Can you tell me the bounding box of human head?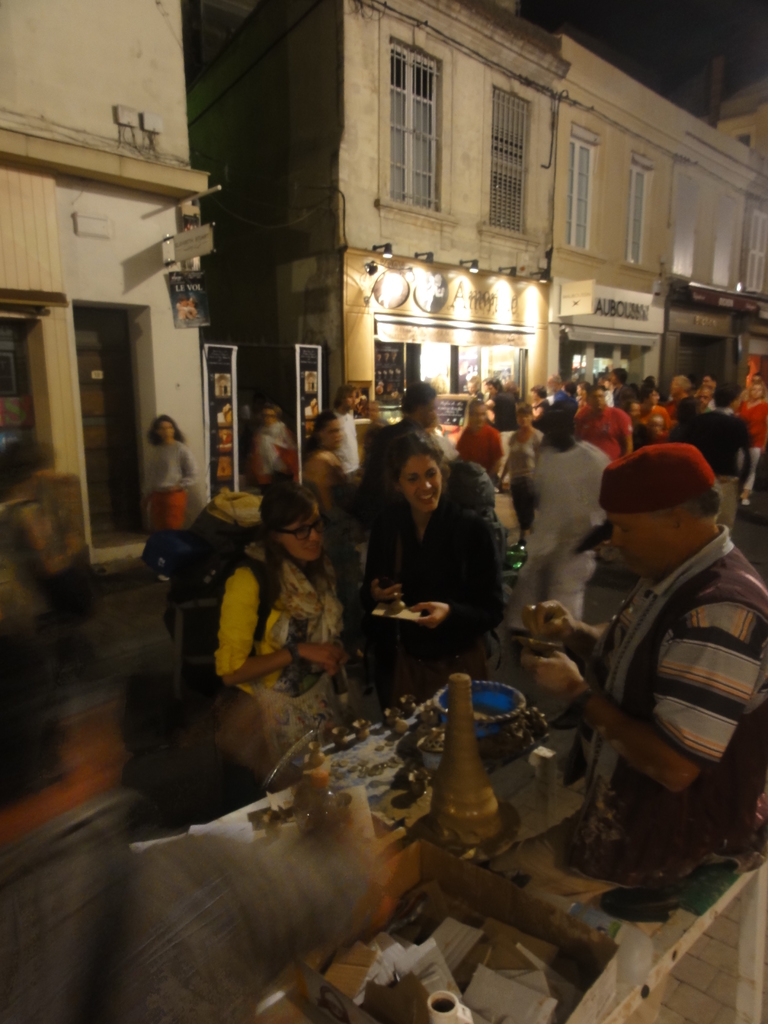
{"x1": 609, "y1": 368, "x2": 627, "y2": 382}.
